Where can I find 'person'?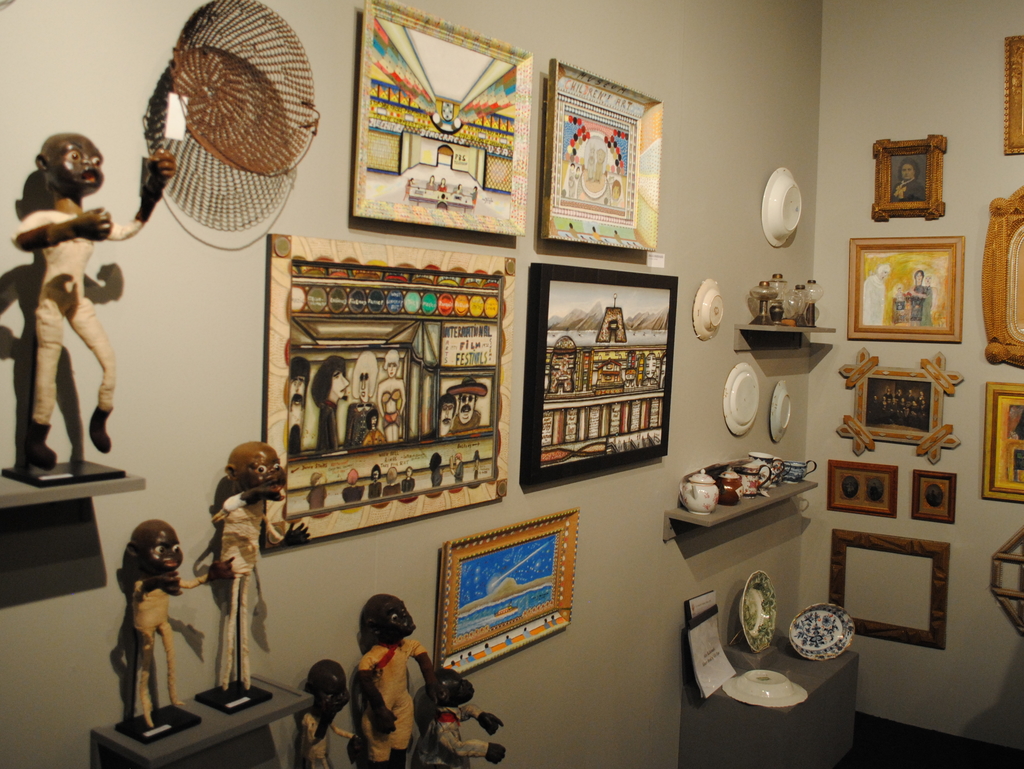
You can find it at {"x1": 902, "y1": 270, "x2": 936, "y2": 328}.
